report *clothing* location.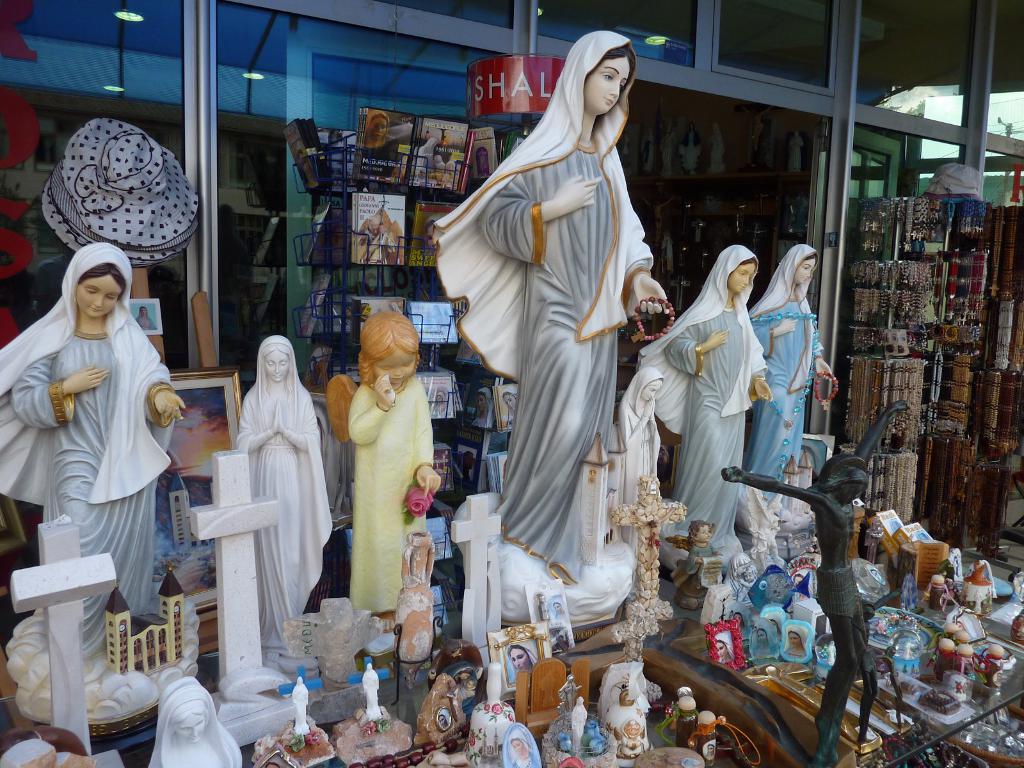
Report: detection(146, 680, 243, 766).
